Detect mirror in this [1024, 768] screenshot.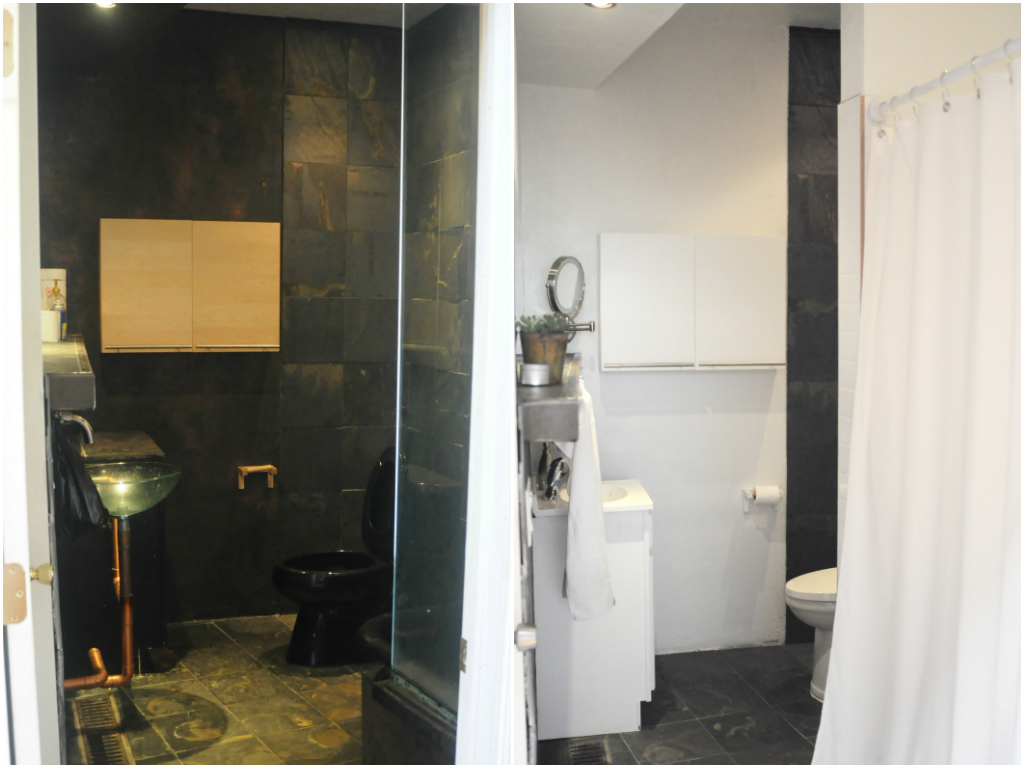
Detection: box=[386, 0, 479, 738].
